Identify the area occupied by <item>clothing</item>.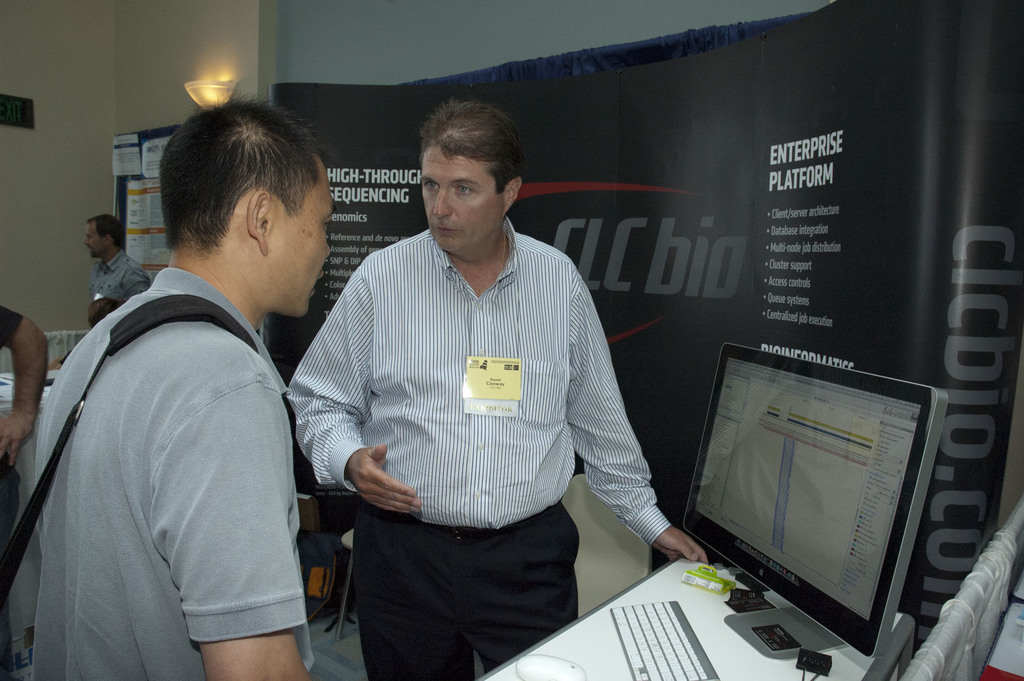
Area: l=33, t=264, r=312, b=680.
